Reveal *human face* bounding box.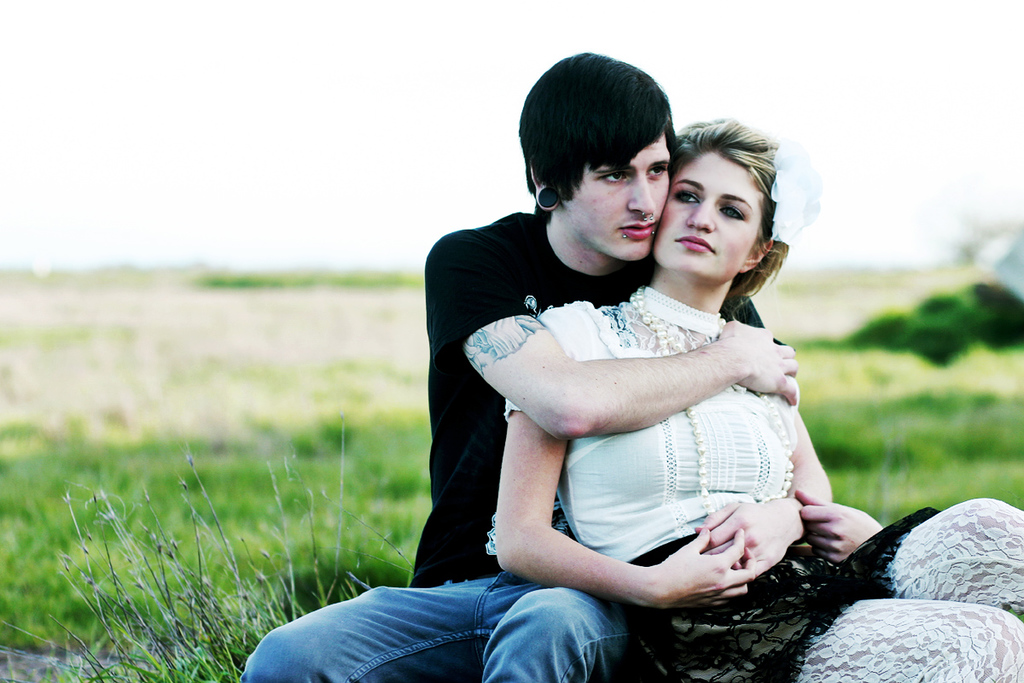
Revealed: <bbox>653, 150, 761, 284</bbox>.
